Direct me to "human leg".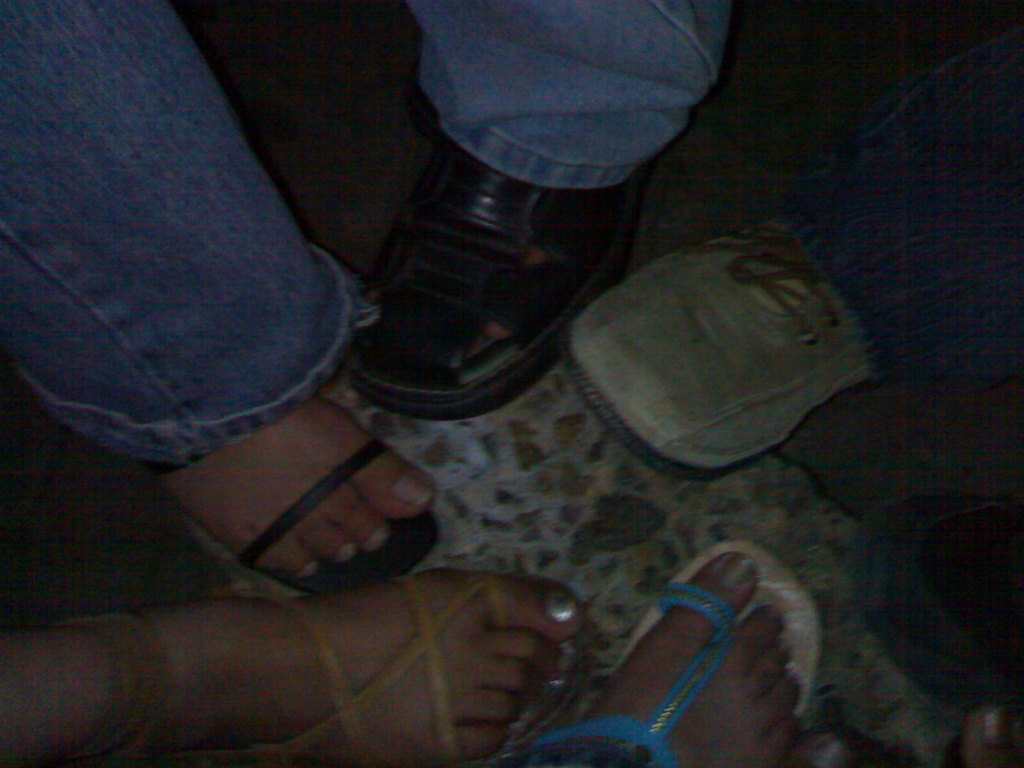
Direction: x1=1 y1=0 x2=381 y2=569.
